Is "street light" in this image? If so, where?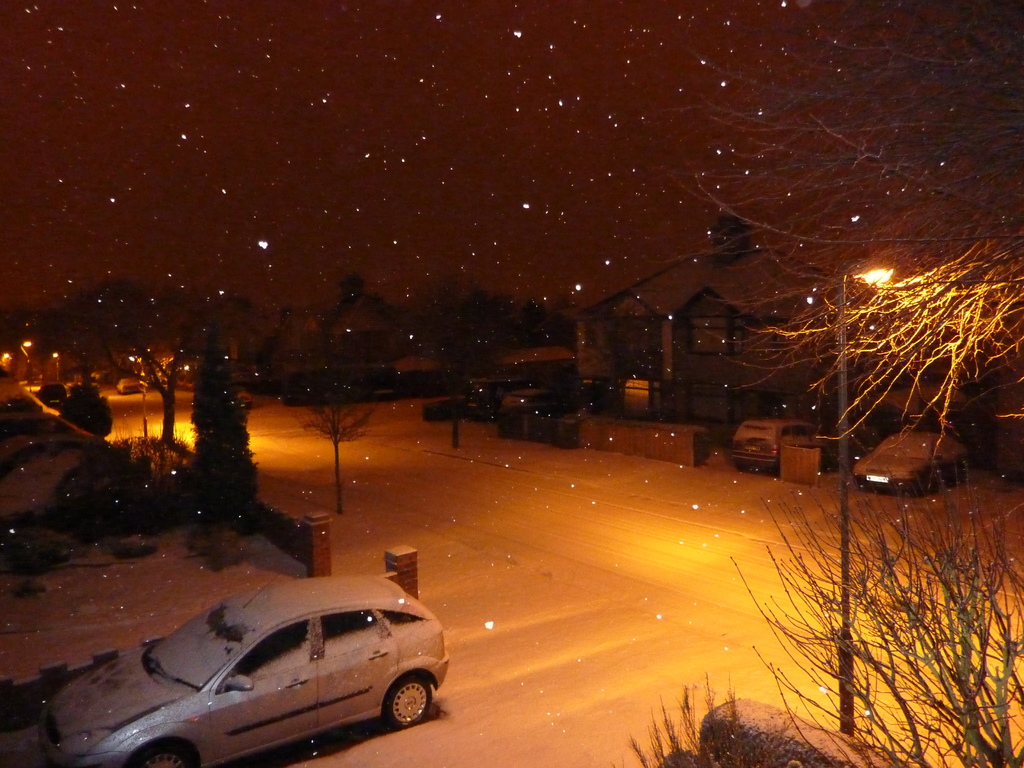
Yes, at 125,348,145,434.
